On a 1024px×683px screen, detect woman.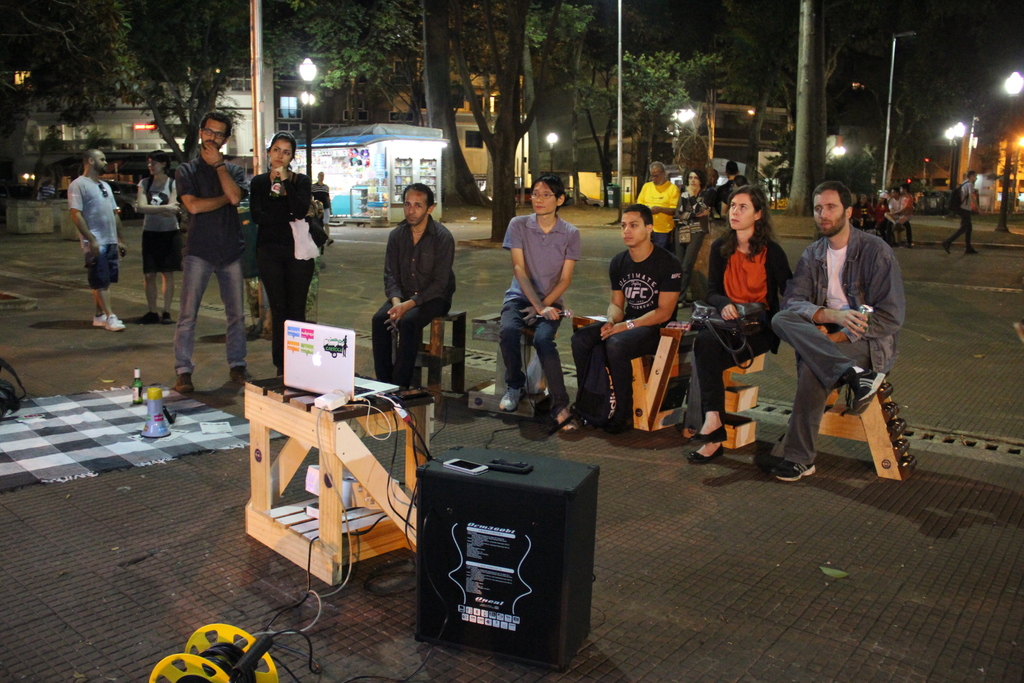
crop(244, 129, 330, 384).
